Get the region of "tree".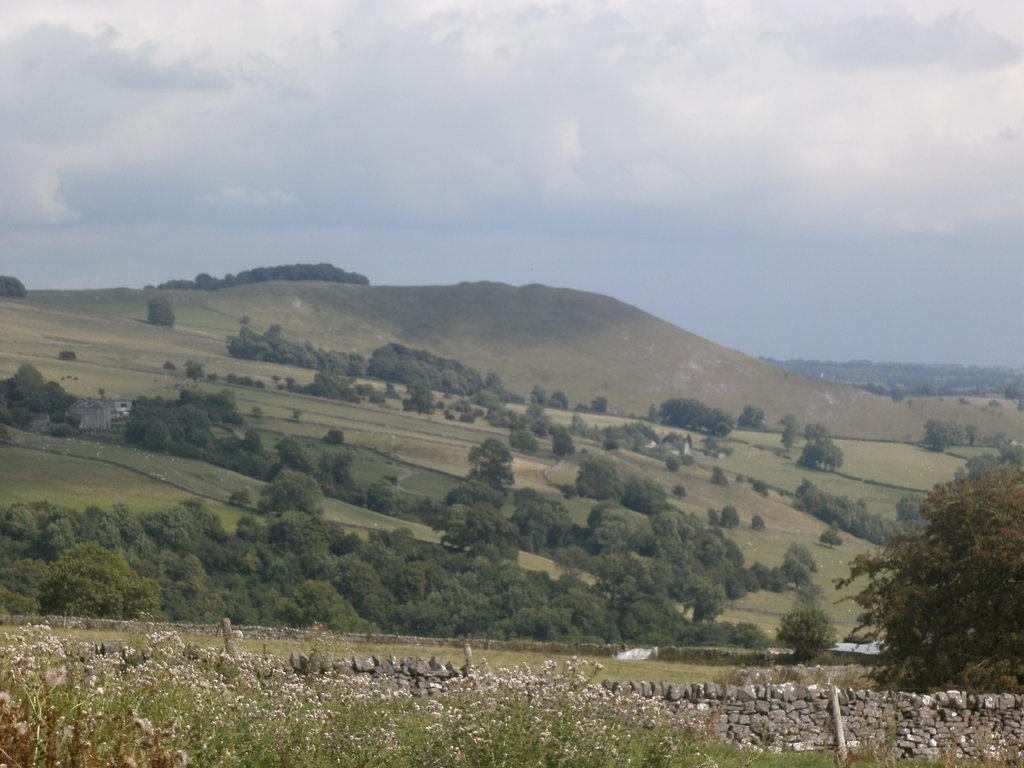
x1=917, y1=414, x2=963, y2=454.
